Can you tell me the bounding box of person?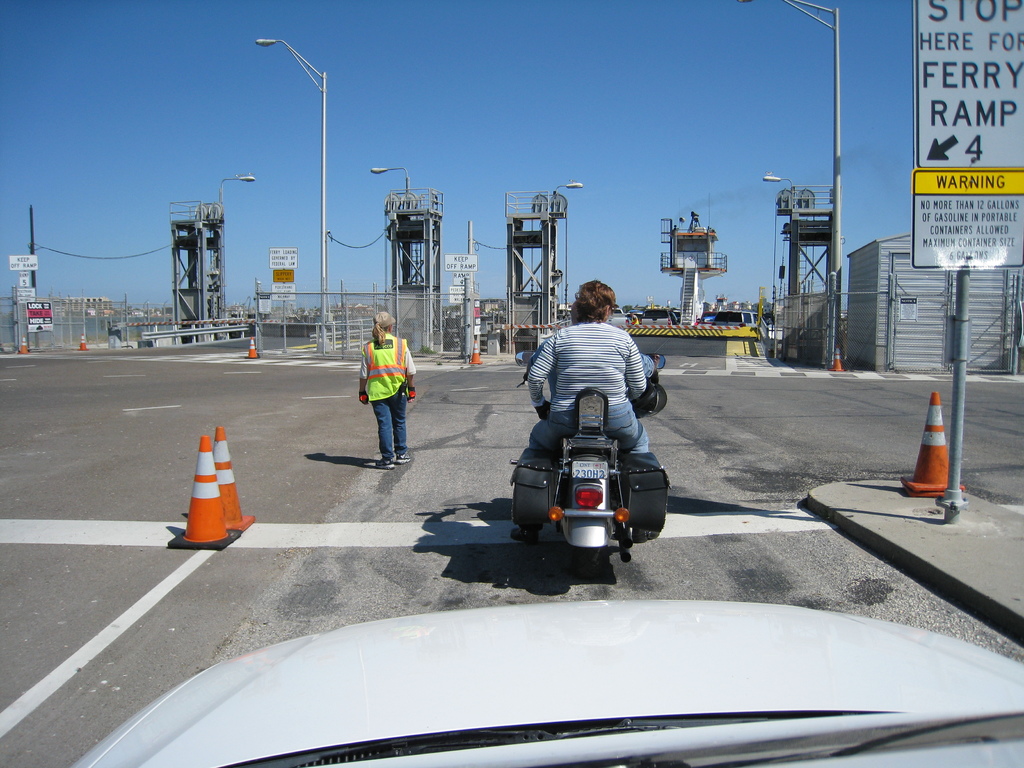
region(521, 278, 655, 545).
